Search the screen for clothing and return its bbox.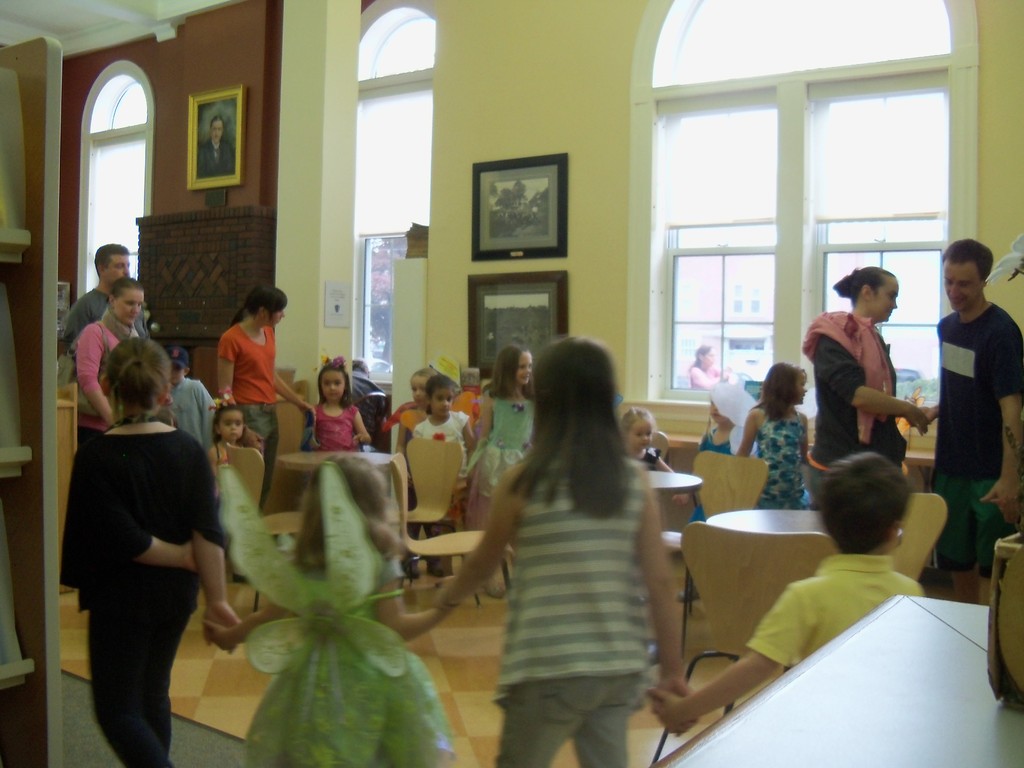
Found: crop(737, 411, 818, 515).
